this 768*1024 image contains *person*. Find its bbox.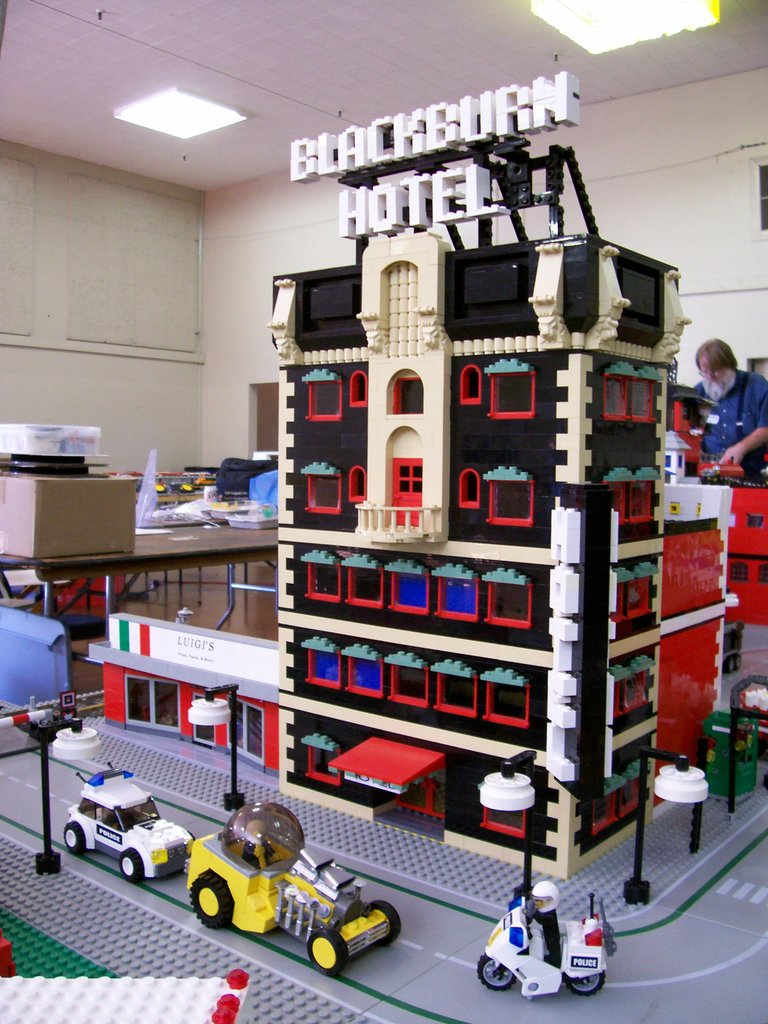
pyautogui.locateOnScreen(531, 883, 564, 968).
